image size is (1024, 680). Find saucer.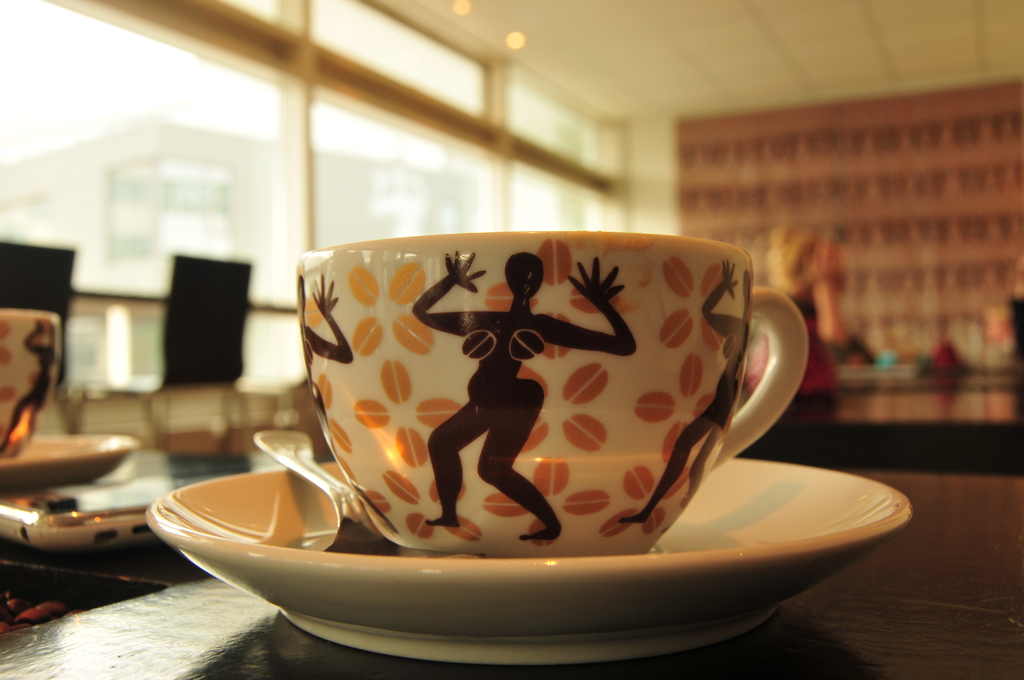
left=146, top=458, right=913, bottom=670.
